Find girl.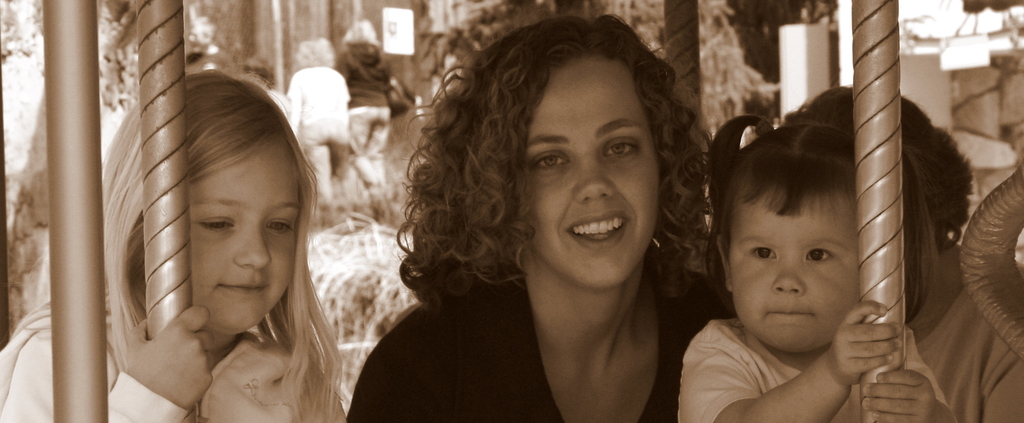
crop(774, 87, 1023, 422).
